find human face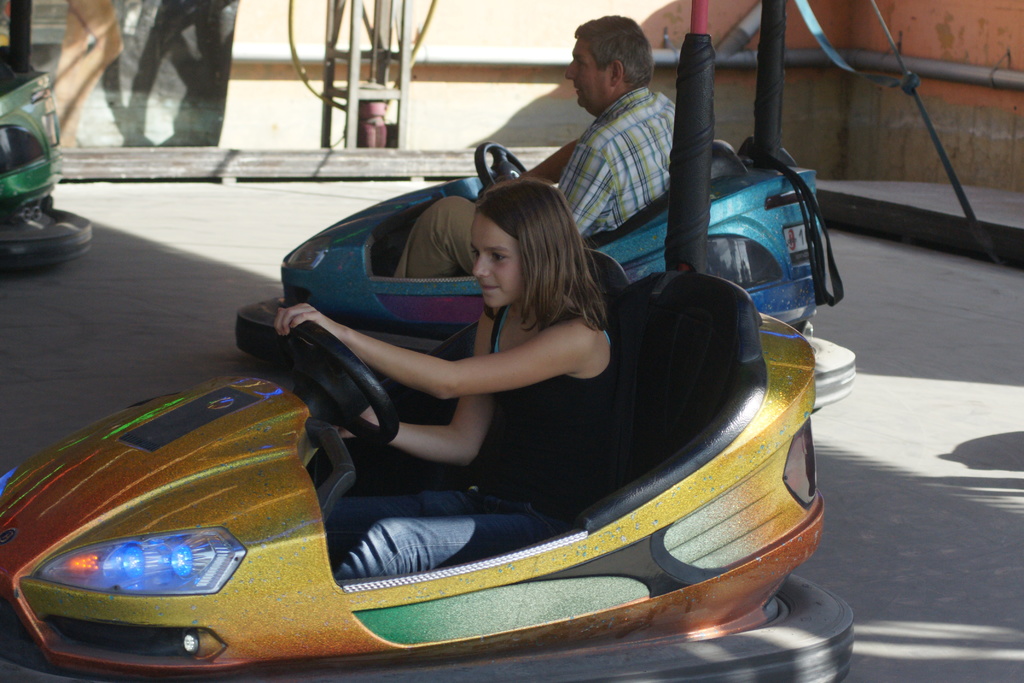
box(472, 215, 524, 308)
